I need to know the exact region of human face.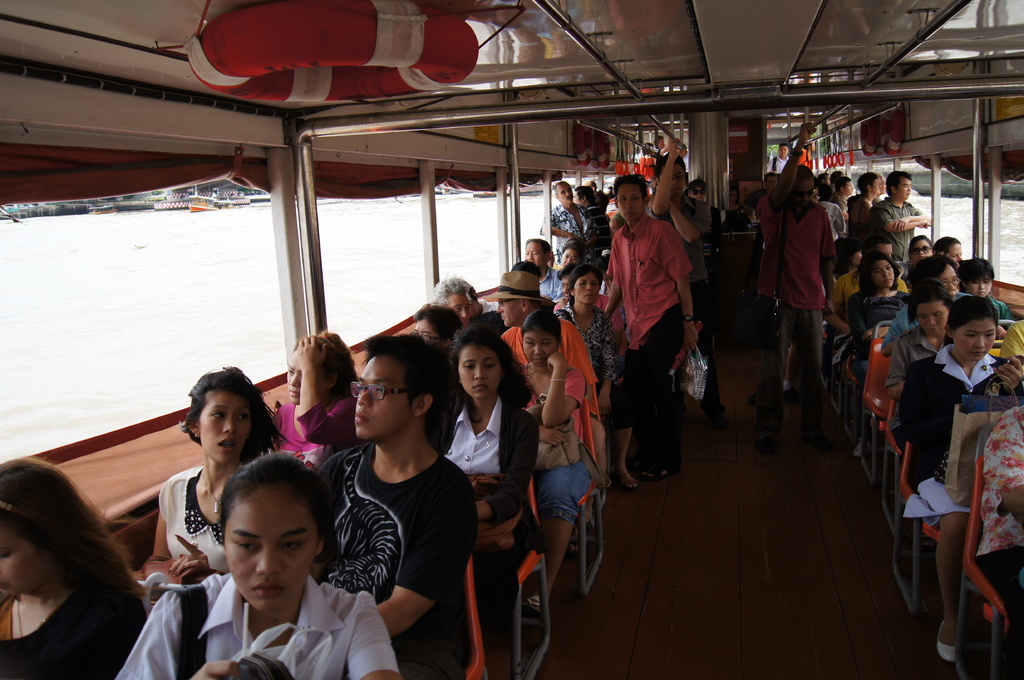
Region: 224,471,323,622.
